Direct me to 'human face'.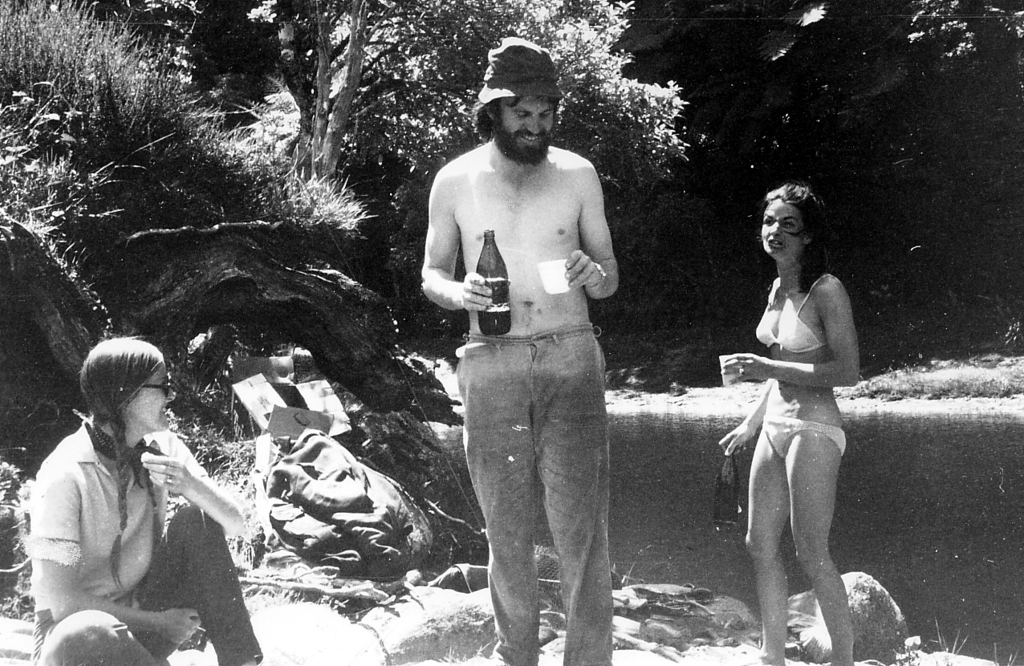
Direction: {"left": 127, "top": 358, "right": 173, "bottom": 428}.
